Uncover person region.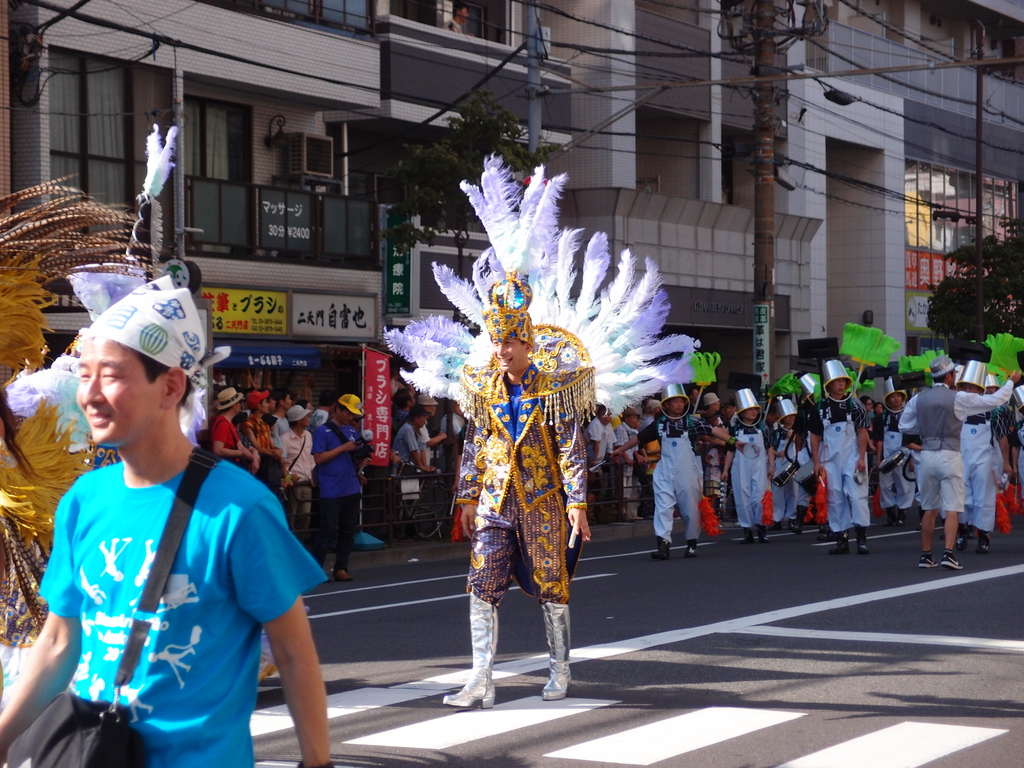
Uncovered: [310,387,367,579].
